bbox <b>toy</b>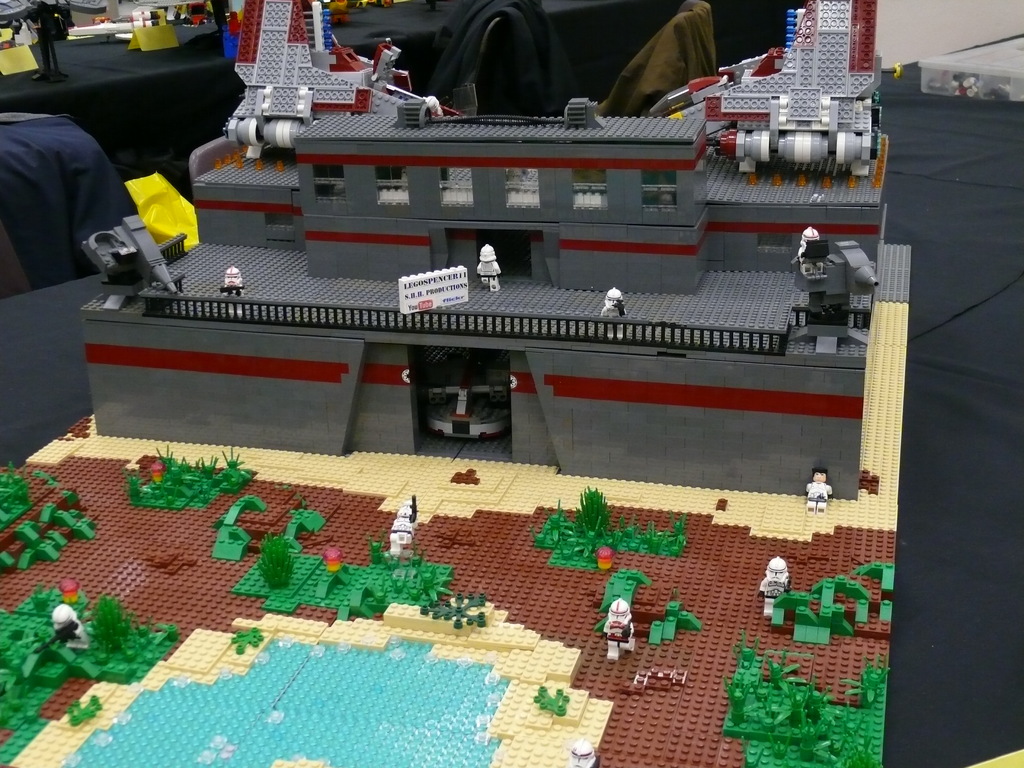
(x1=0, y1=582, x2=175, y2=735)
